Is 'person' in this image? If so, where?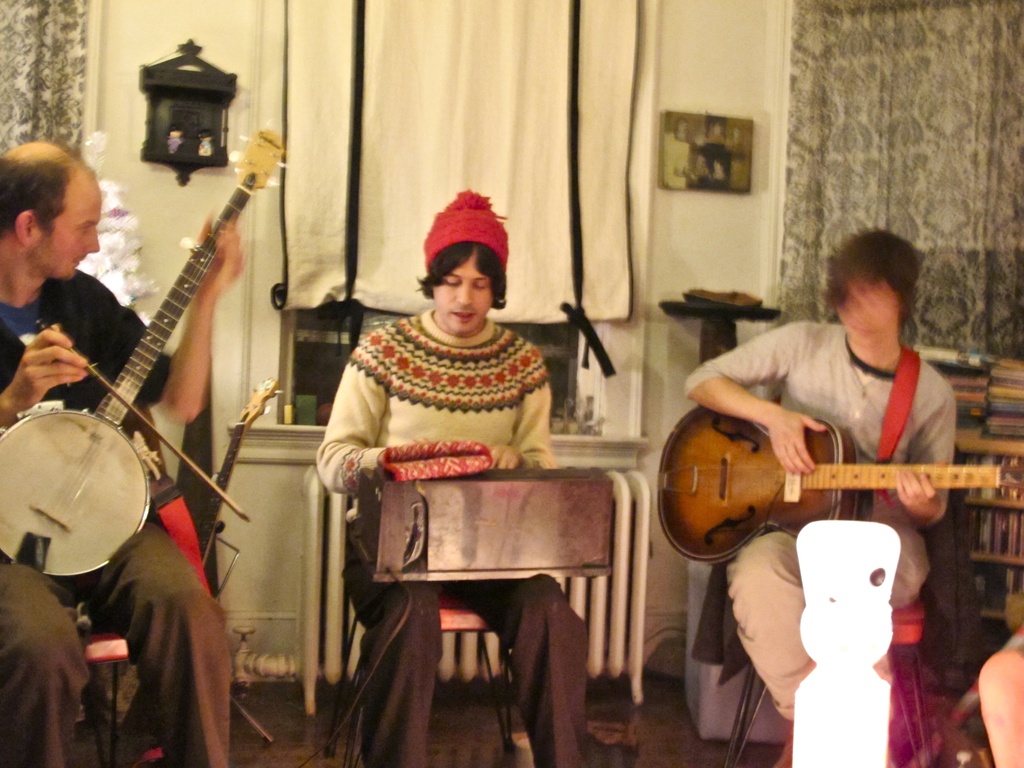
Yes, at <bbox>688, 231, 977, 674</bbox>.
